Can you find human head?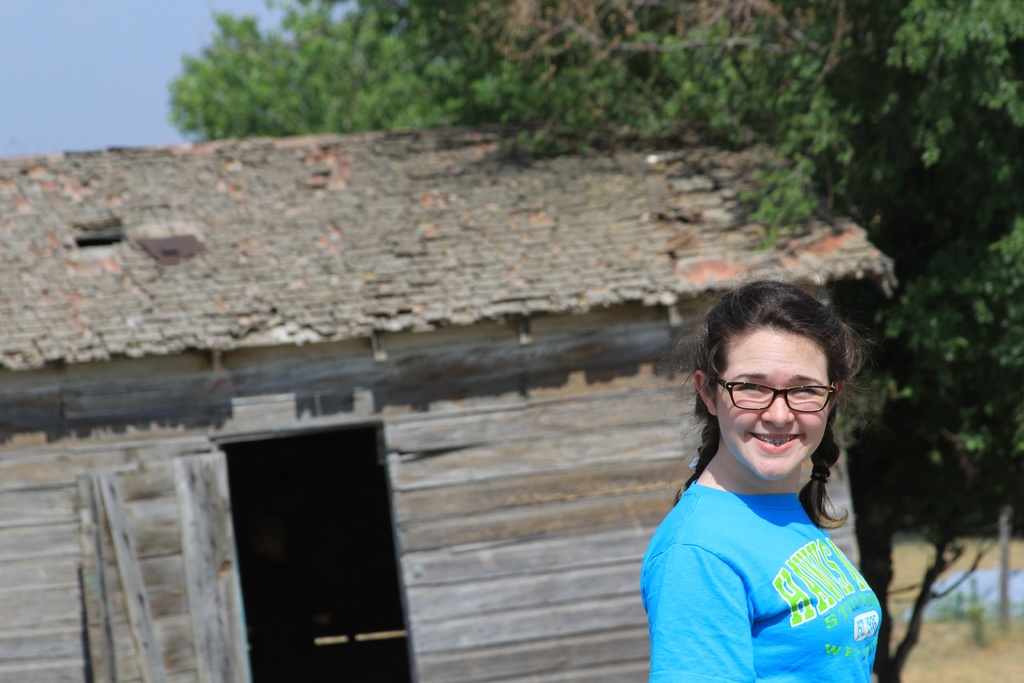
Yes, bounding box: [698, 293, 870, 472].
